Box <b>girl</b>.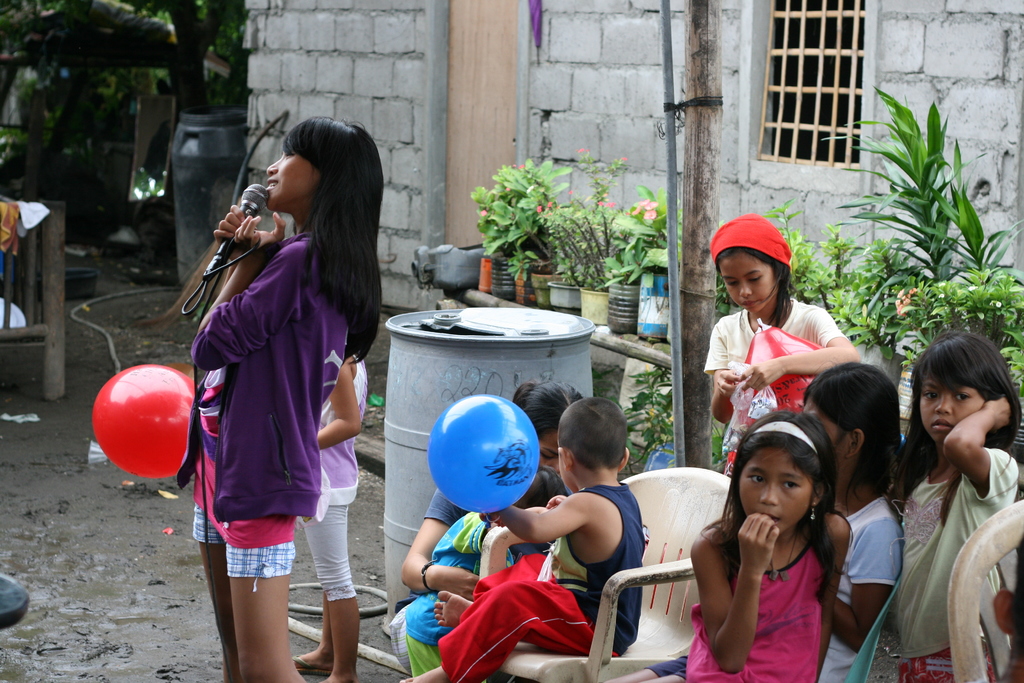
bbox=(701, 215, 868, 479).
